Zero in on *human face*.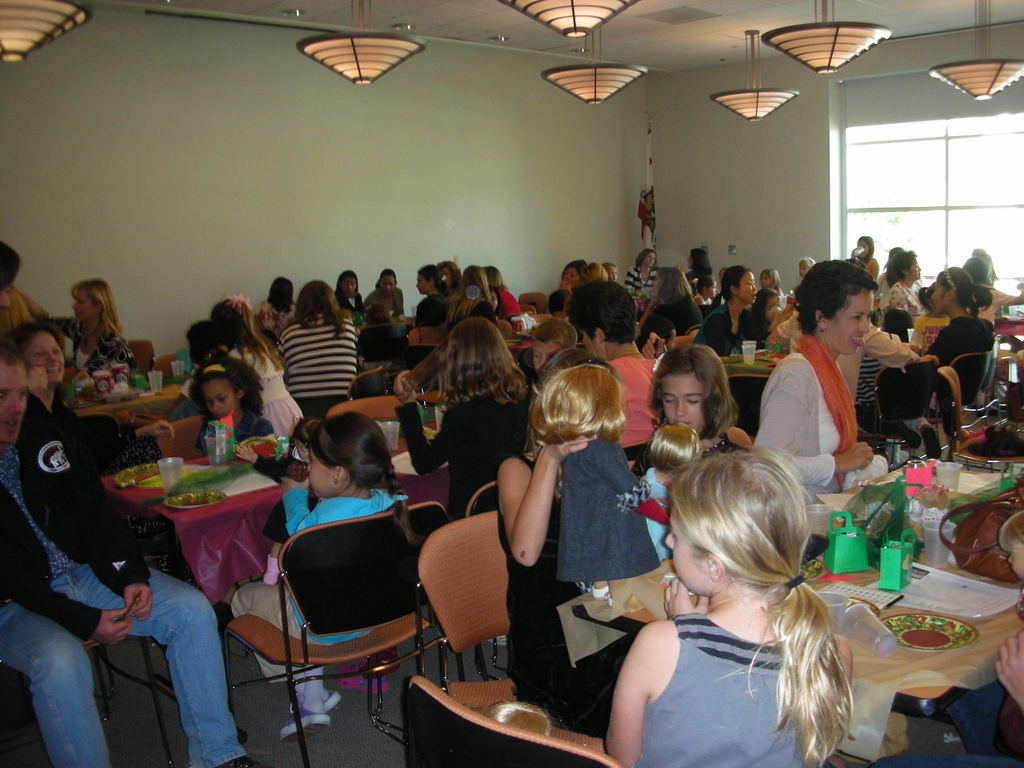
Zeroed in: Rect(827, 287, 873, 353).
